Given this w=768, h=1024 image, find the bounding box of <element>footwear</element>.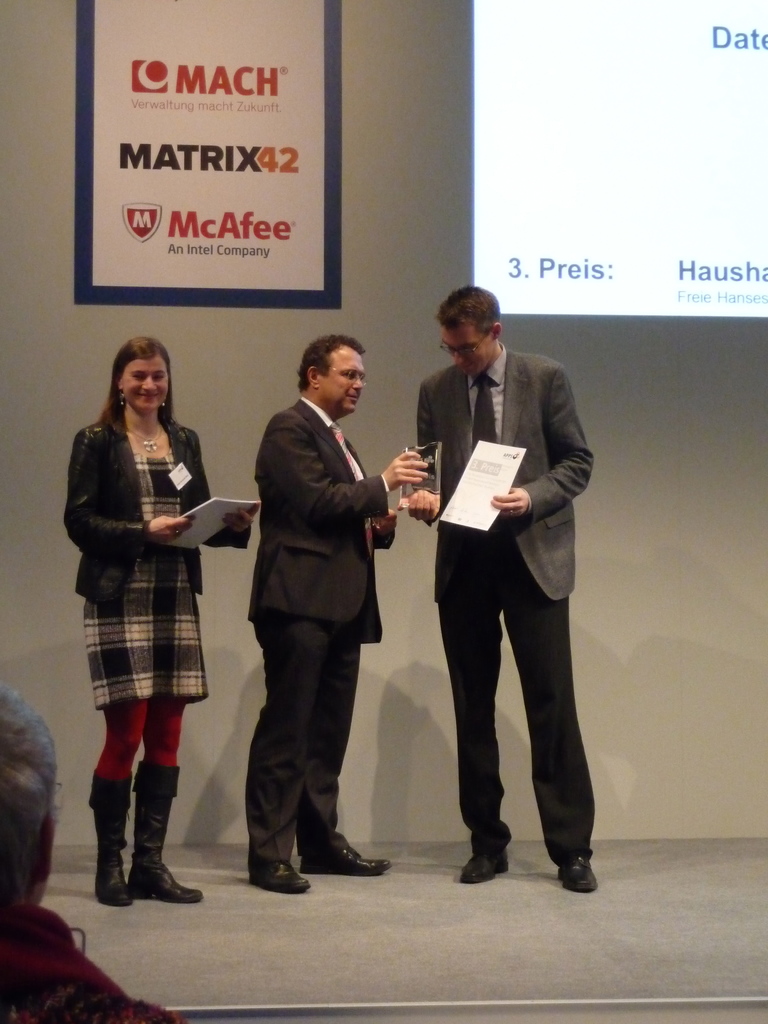
(131,760,205,904).
